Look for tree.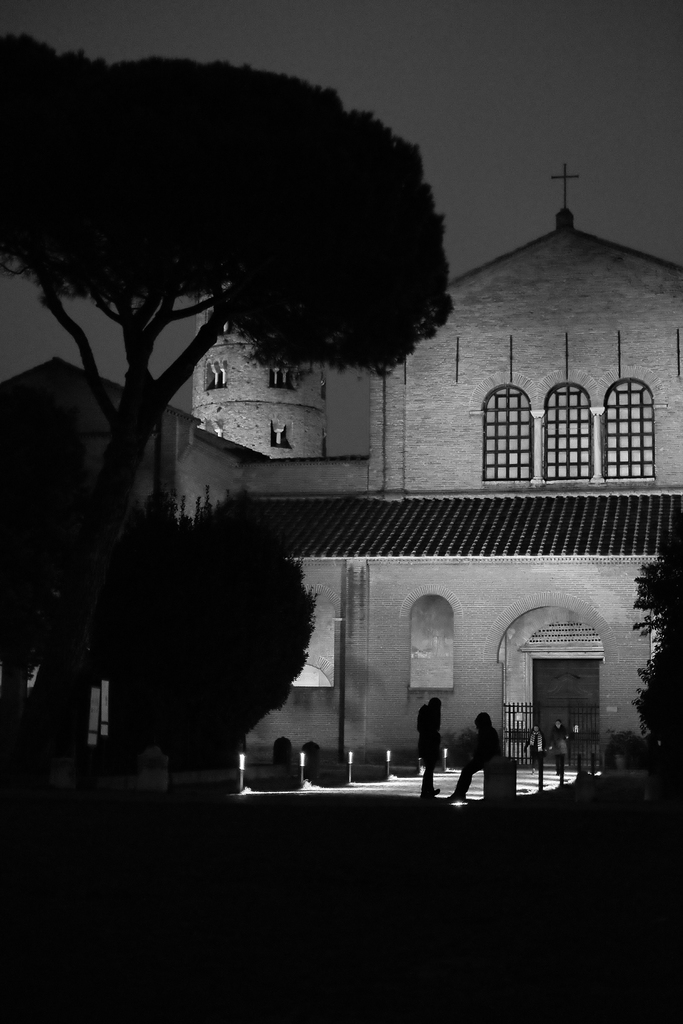
Found: Rect(114, 484, 338, 799).
